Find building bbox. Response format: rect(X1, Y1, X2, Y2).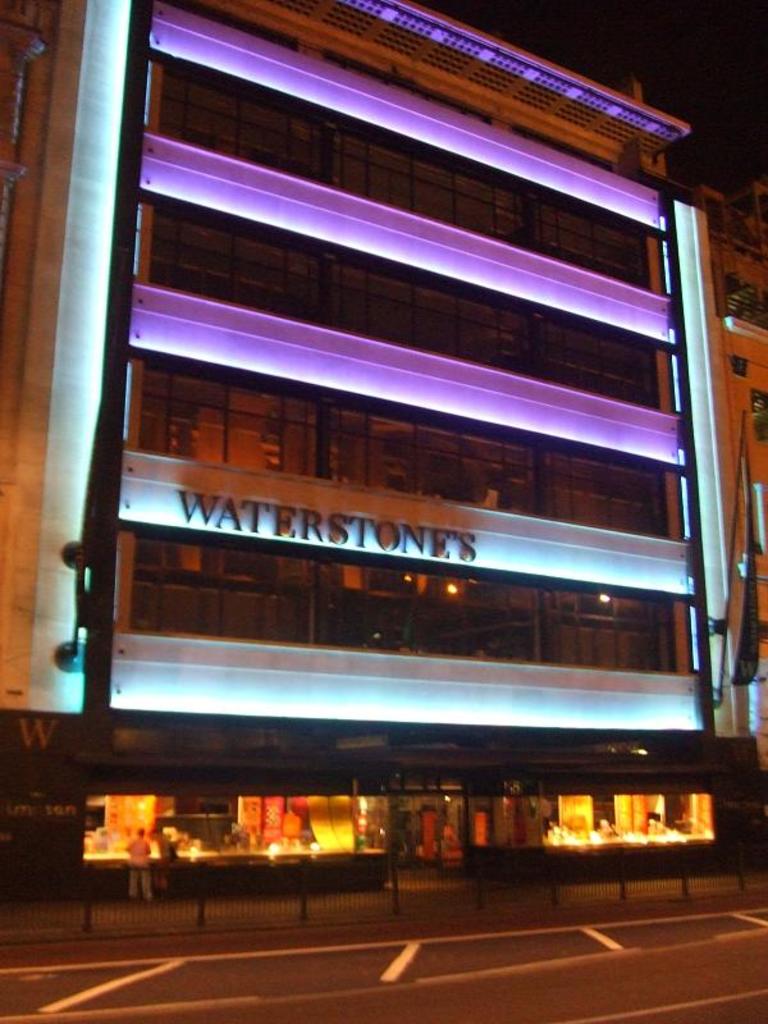
rect(0, 0, 767, 896).
